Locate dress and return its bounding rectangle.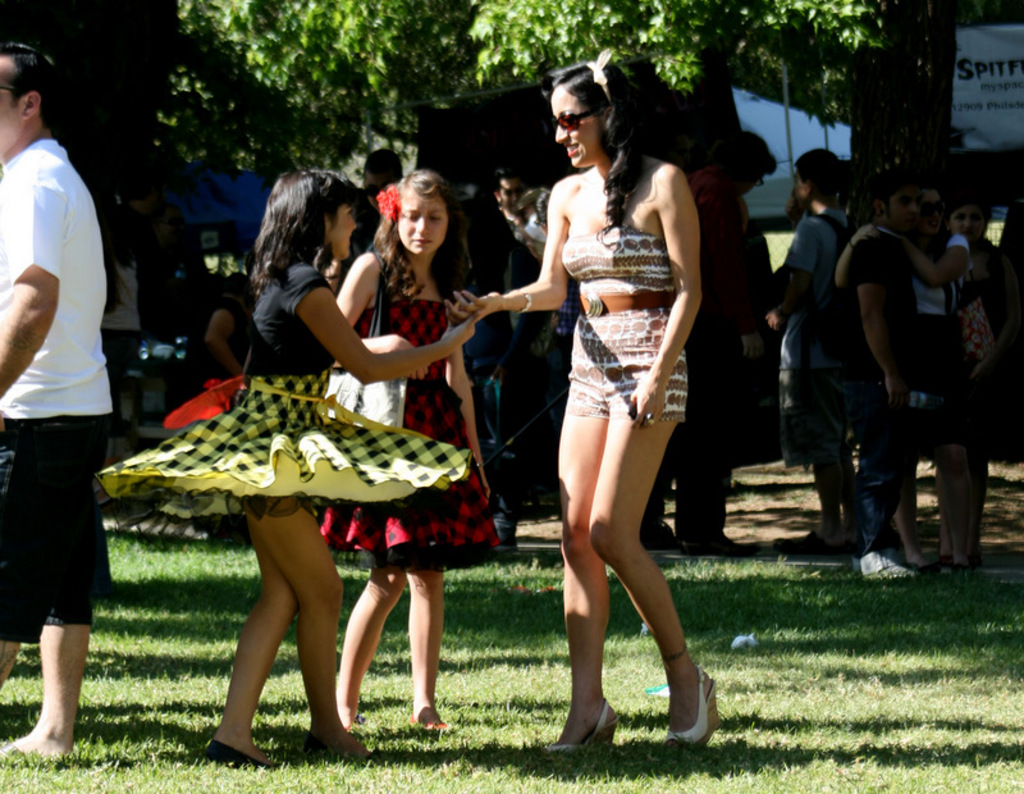
locate(312, 247, 521, 592).
